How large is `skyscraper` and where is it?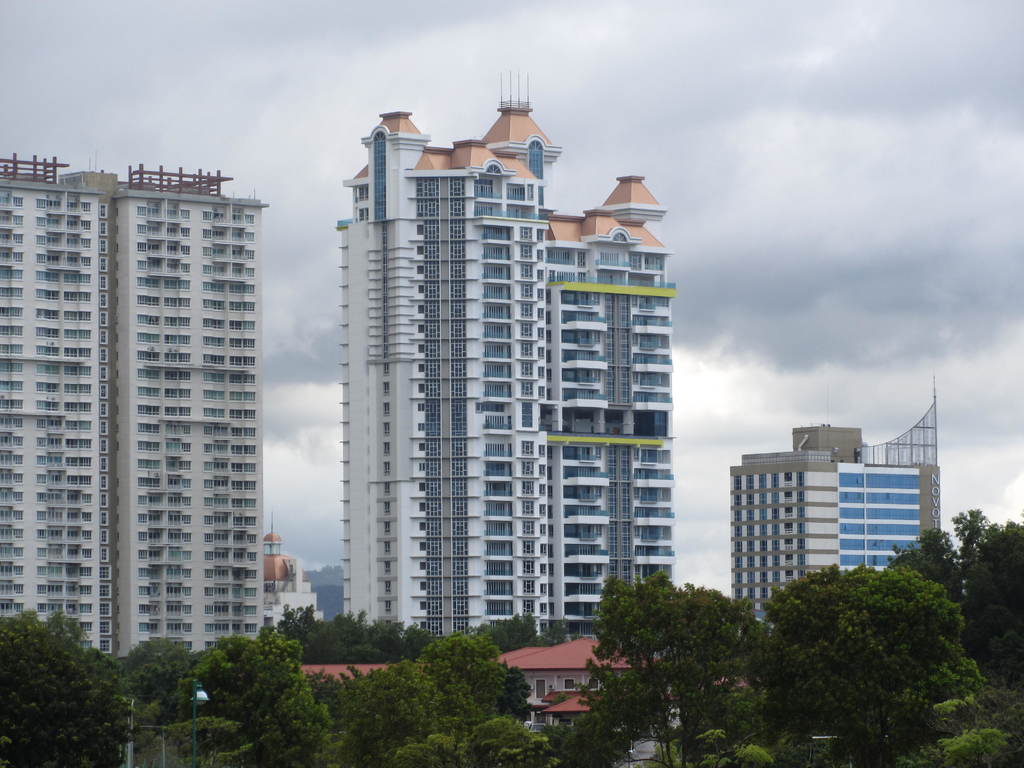
Bounding box: (x1=340, y1=70, x2=566, y2=659).
